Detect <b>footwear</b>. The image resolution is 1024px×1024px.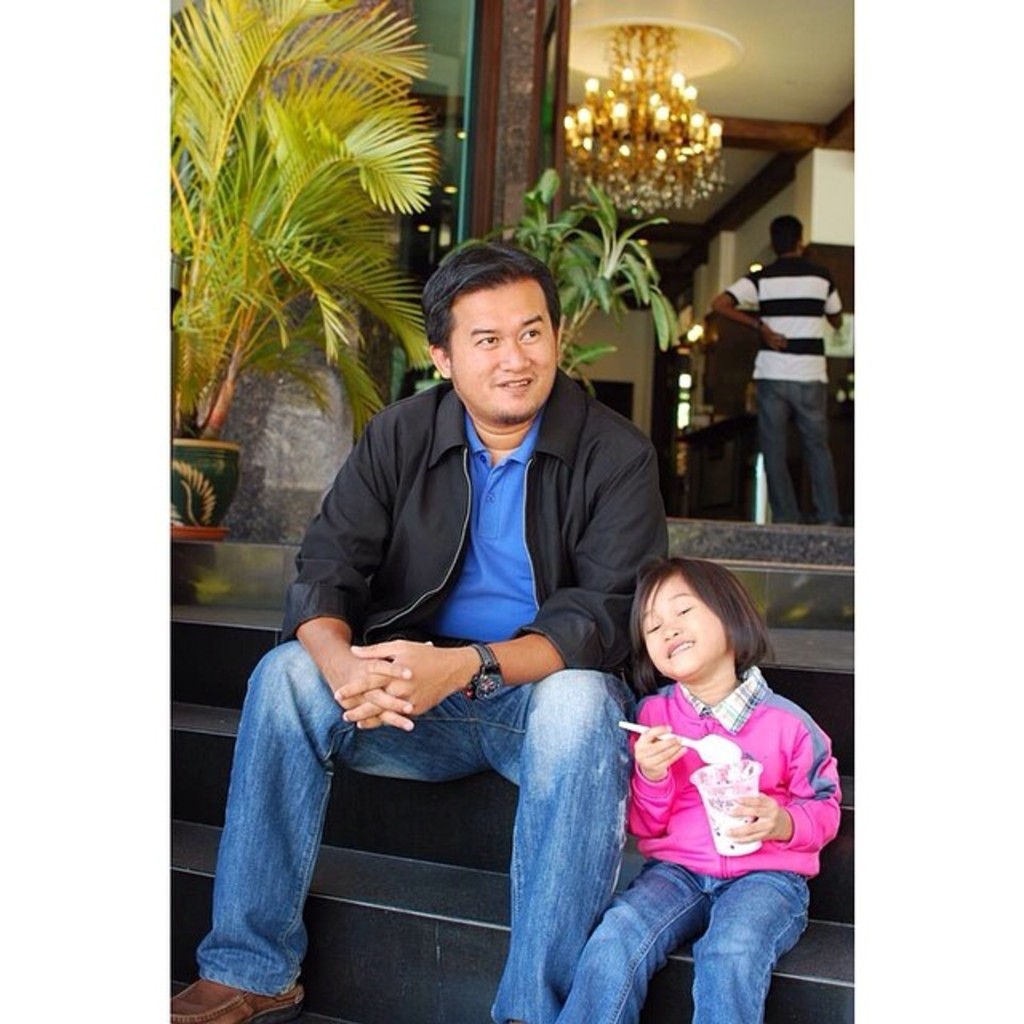
{"x1": 171, "y1": 965, "x2": 314, "y2": 1022}.
